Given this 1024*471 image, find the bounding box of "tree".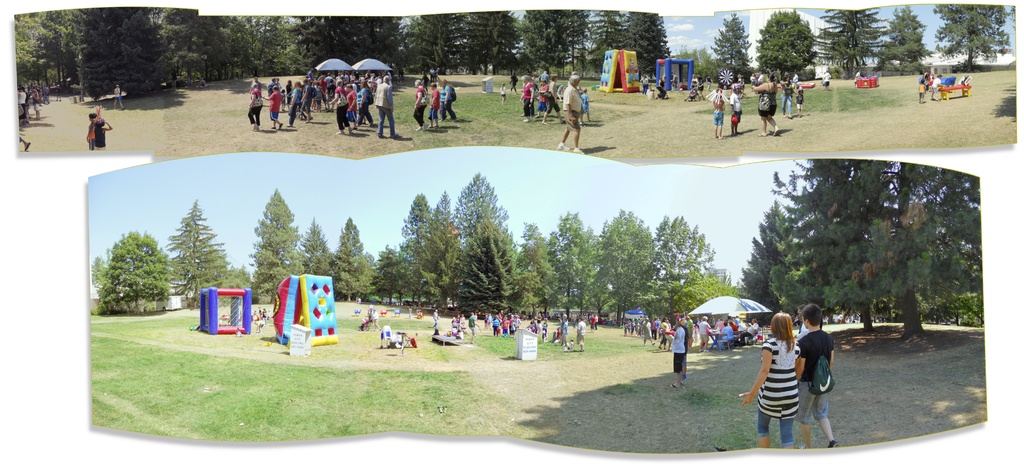
[325,210,380,306].
